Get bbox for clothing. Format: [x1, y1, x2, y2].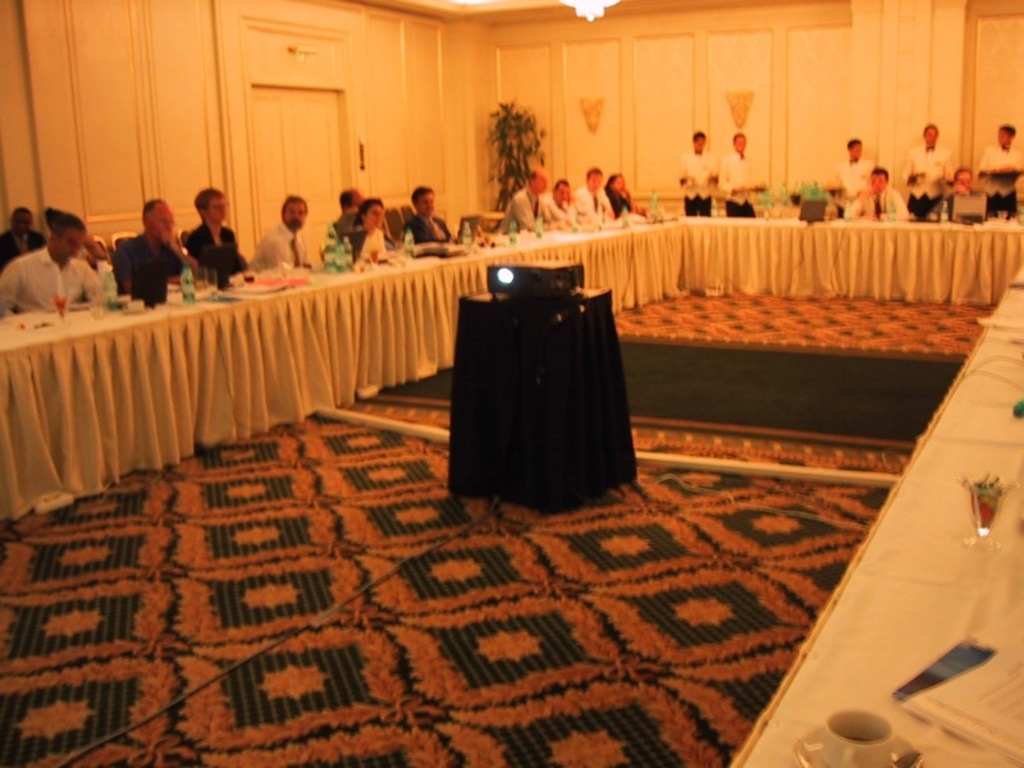
[604, 189, 639, 218].
